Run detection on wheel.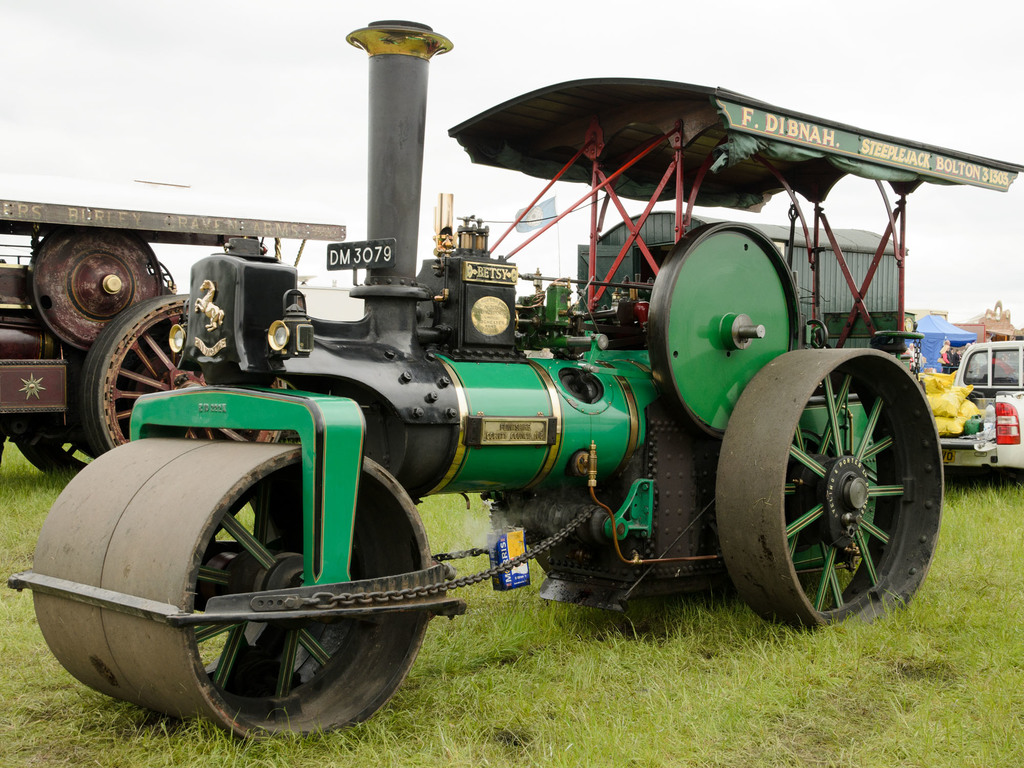
Result: l=716, t=351, r=943, b=633.
